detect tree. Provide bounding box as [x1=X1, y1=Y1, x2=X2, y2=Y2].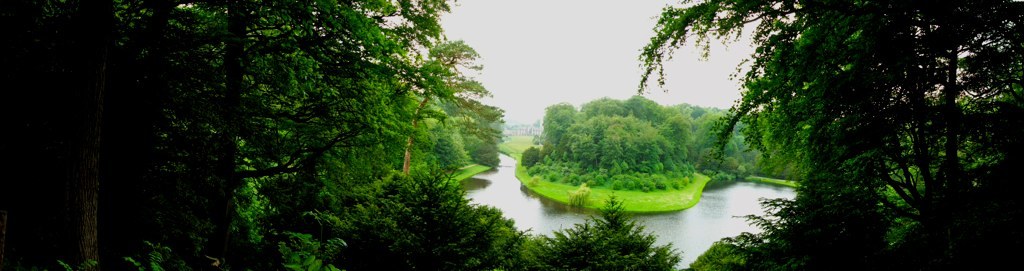
[x1=103, y1=15, x2=518, y2=255].
